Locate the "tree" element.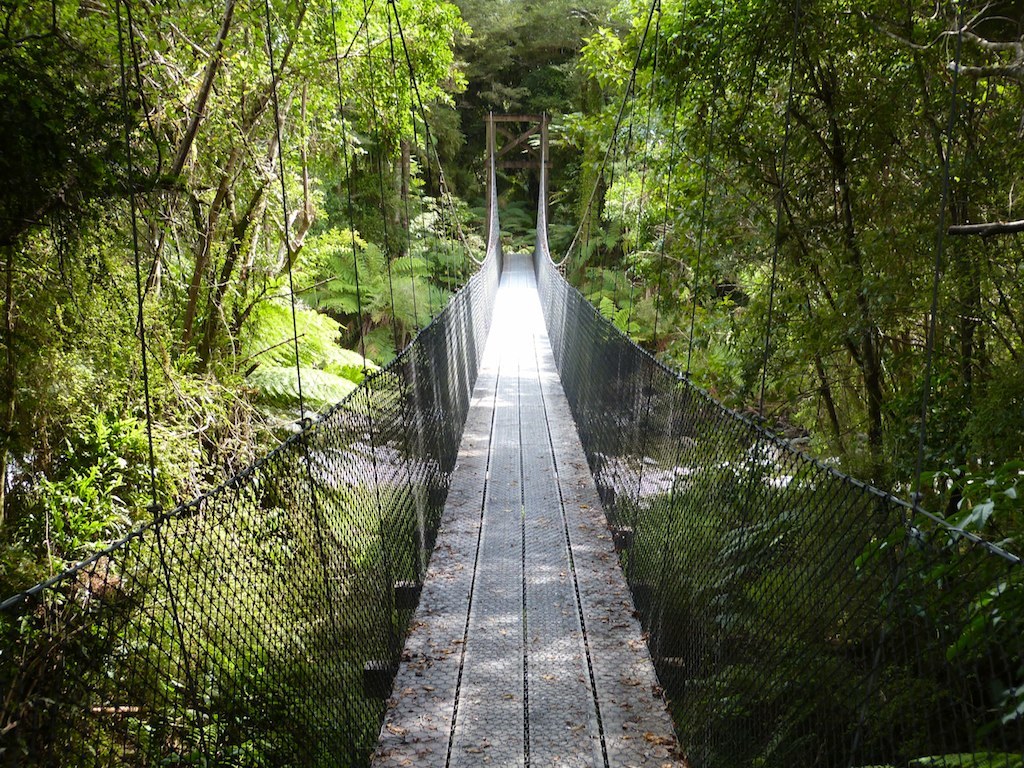
Element bbox: 0 0 96 476.
